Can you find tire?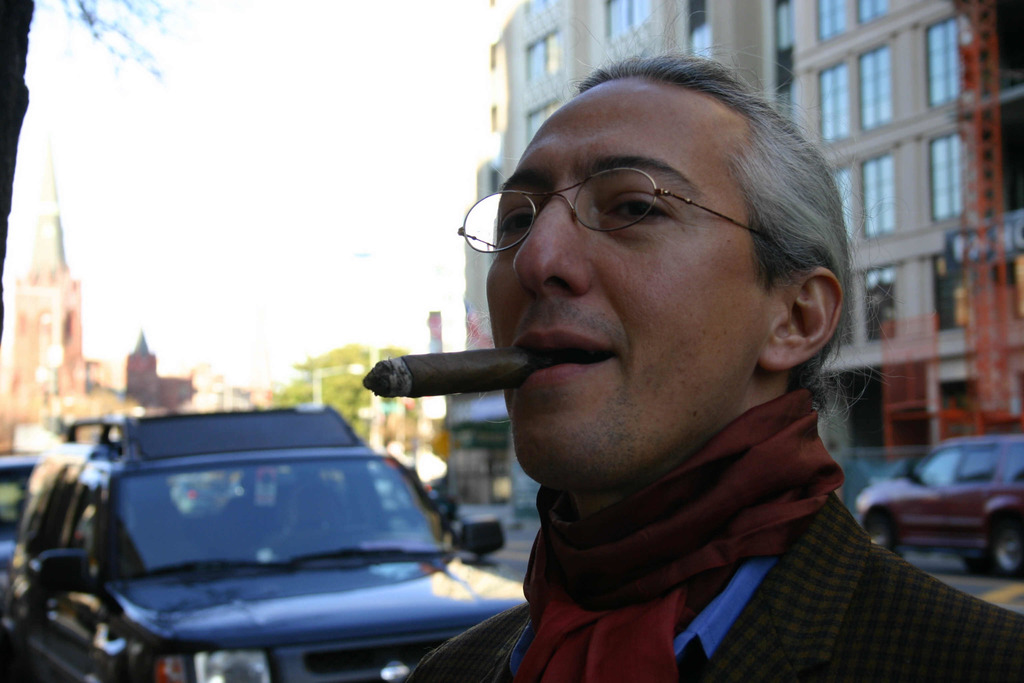
Yes, bounding box: box=[861, 504, 900, 559].
